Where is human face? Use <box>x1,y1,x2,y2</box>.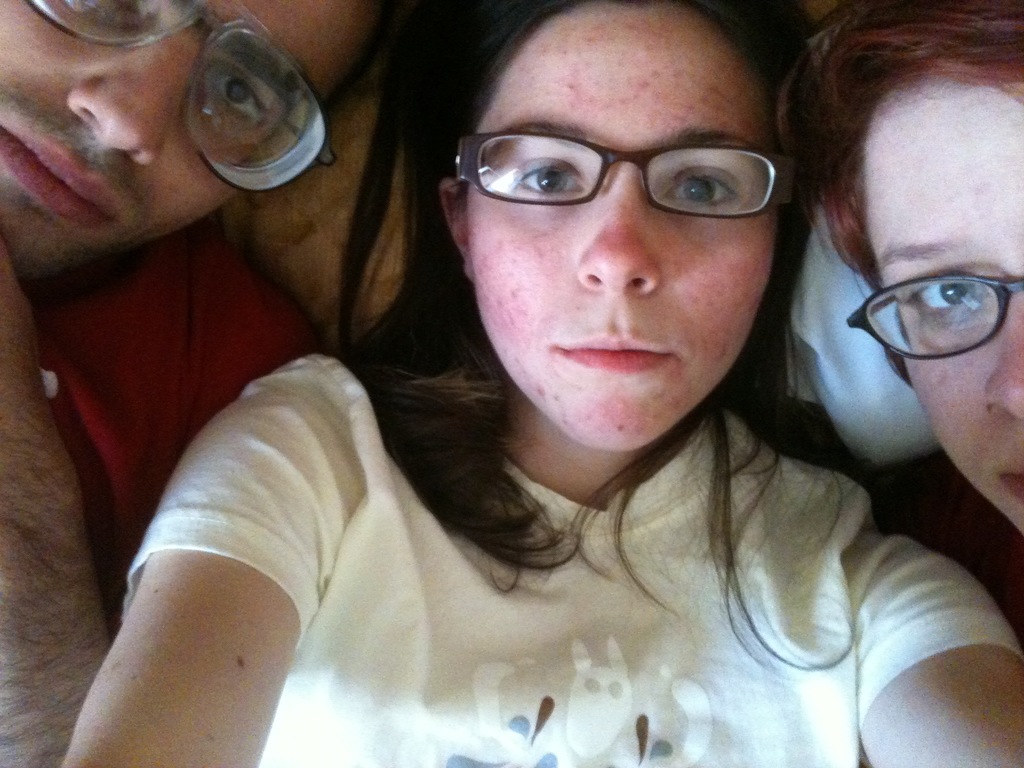
<box>461,1,779,456</box>.
